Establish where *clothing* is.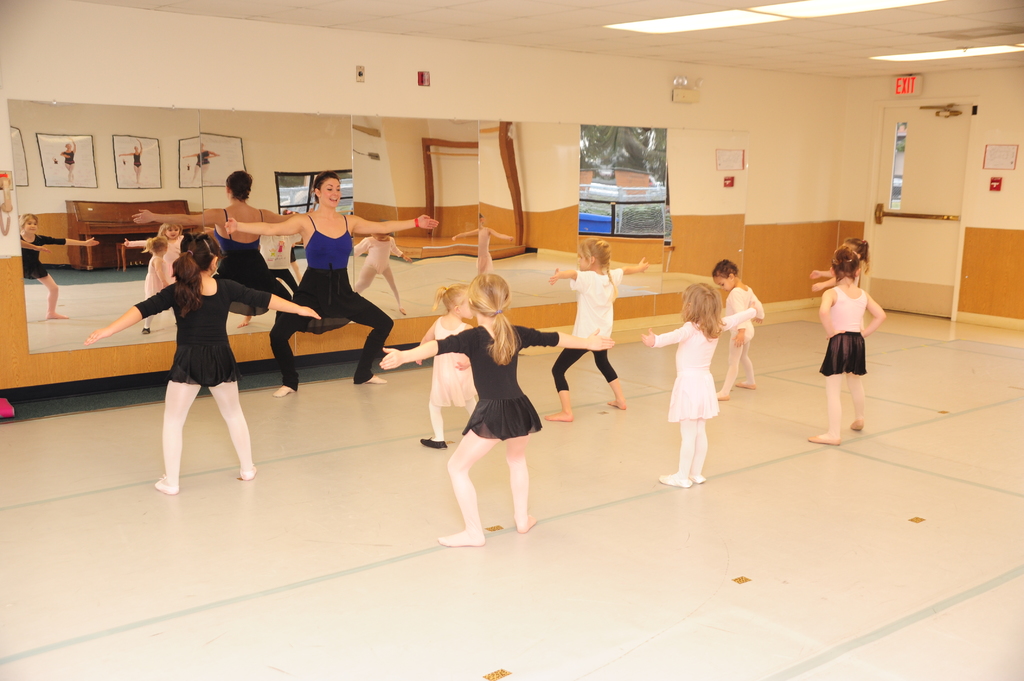
Established at crop(820, 289, 876, 379).
